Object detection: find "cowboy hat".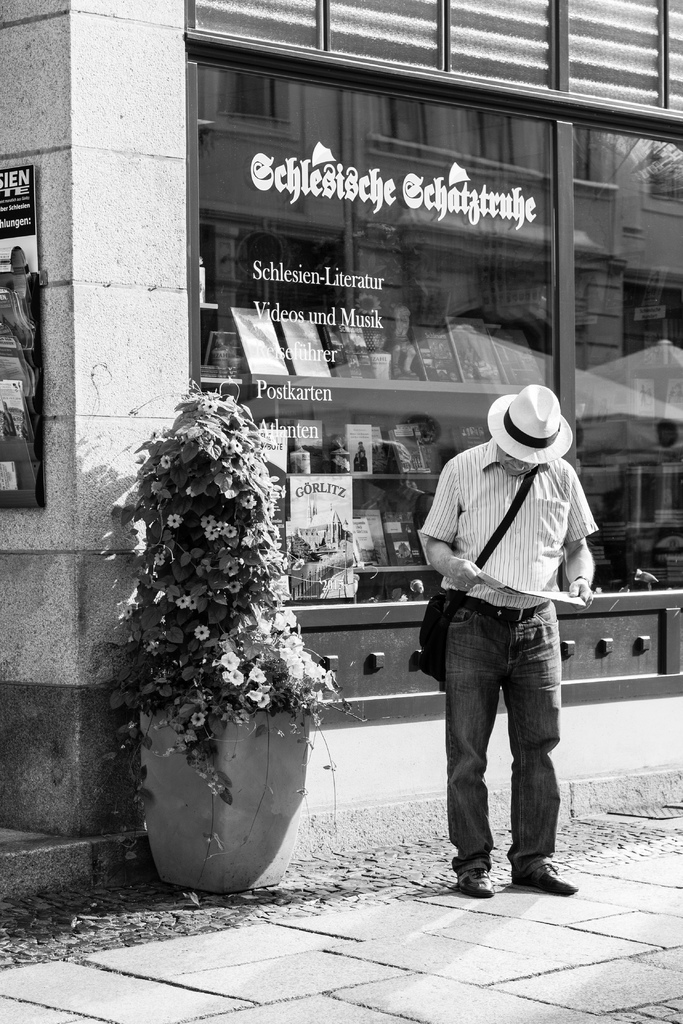
bbox=(493, 388, 575, 467).
